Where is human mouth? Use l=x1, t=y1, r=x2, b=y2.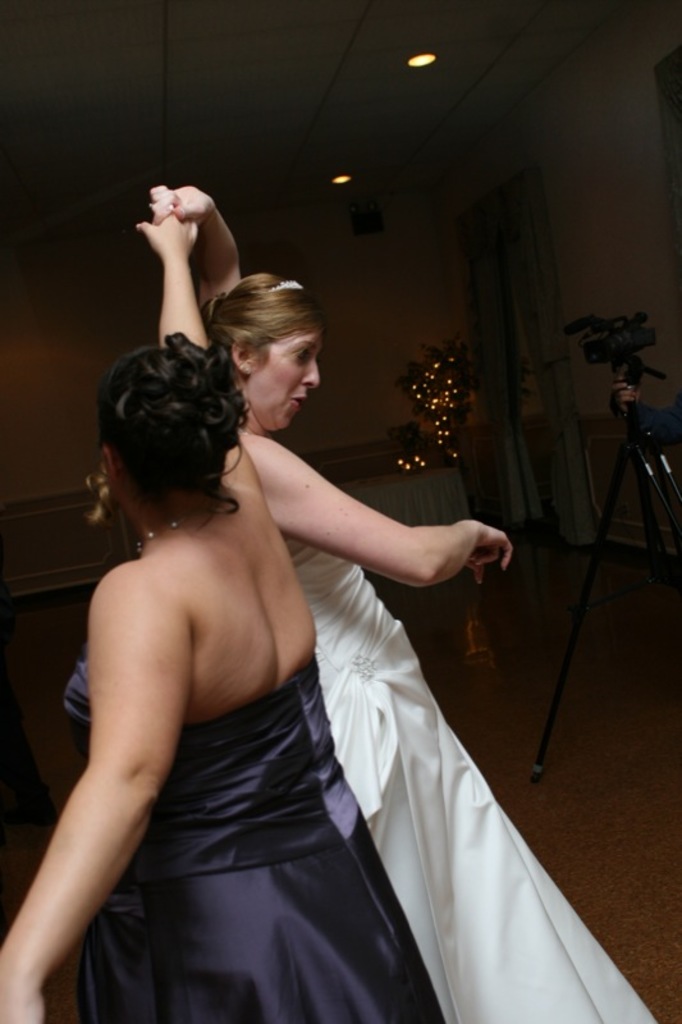
l=285, t=393, r=308, b=412.
